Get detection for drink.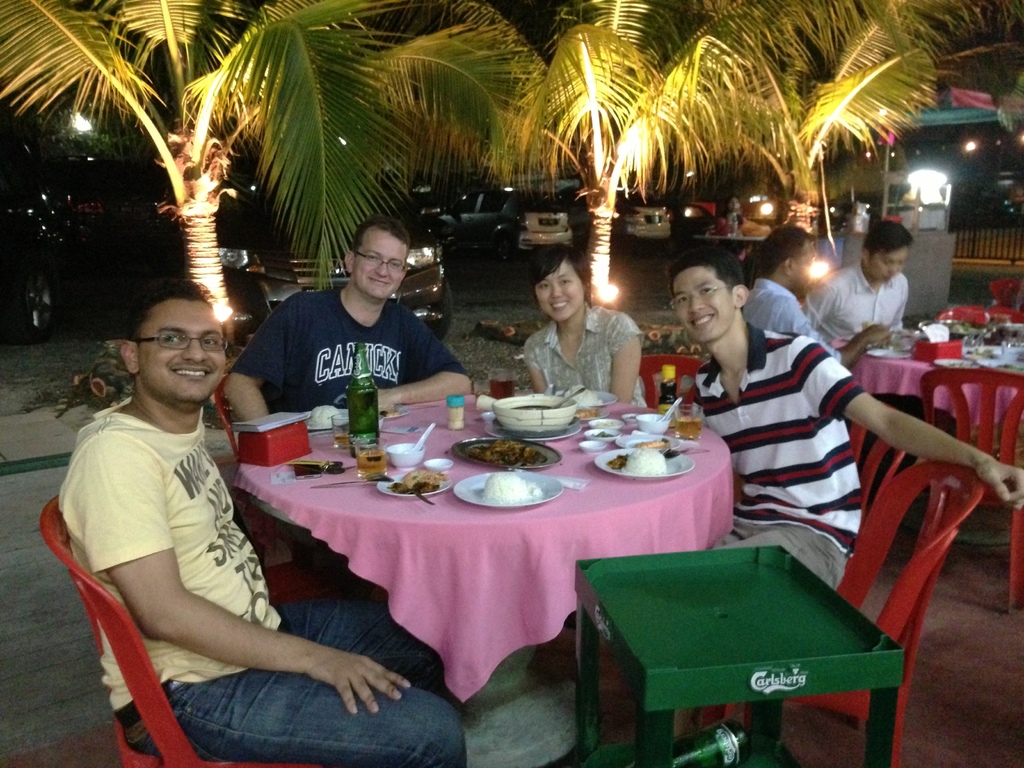
Detection: 488,379,516,400.
